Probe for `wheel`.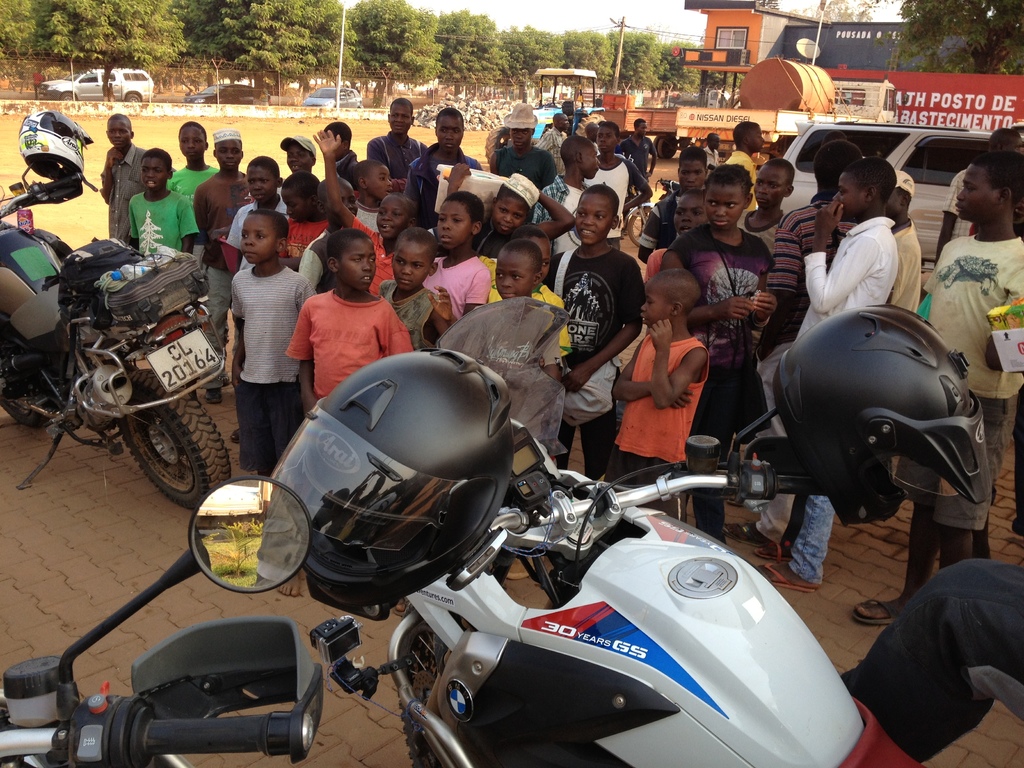
Probe result: left=627, top=204, right=652, bottom=247.
